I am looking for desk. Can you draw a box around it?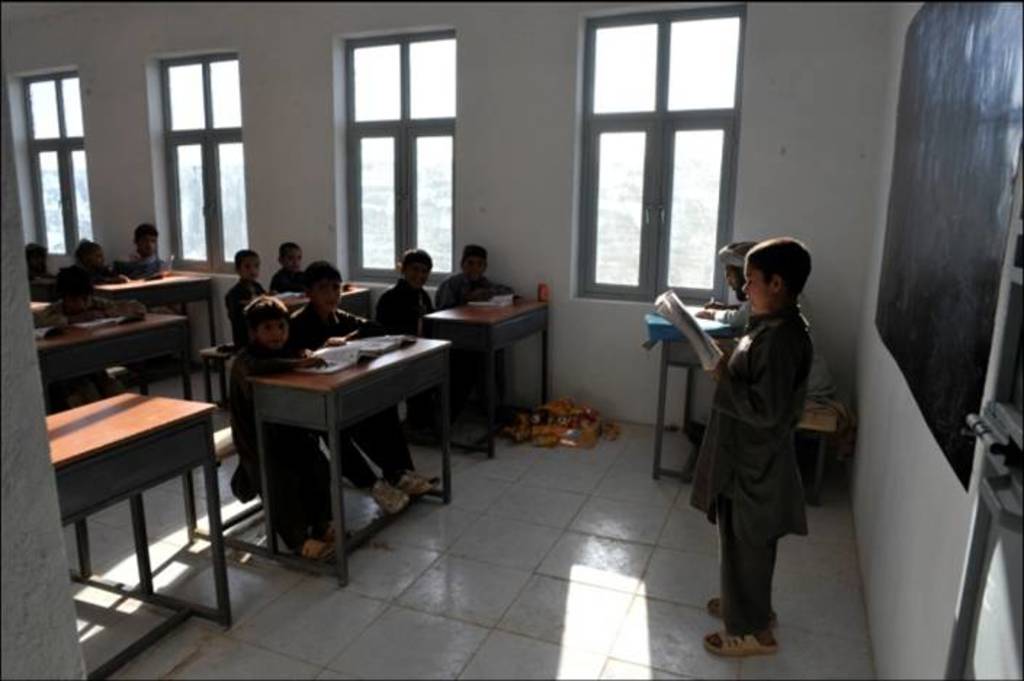
Sure, the bounding box is l=31, t=305, r=196, b=392.
